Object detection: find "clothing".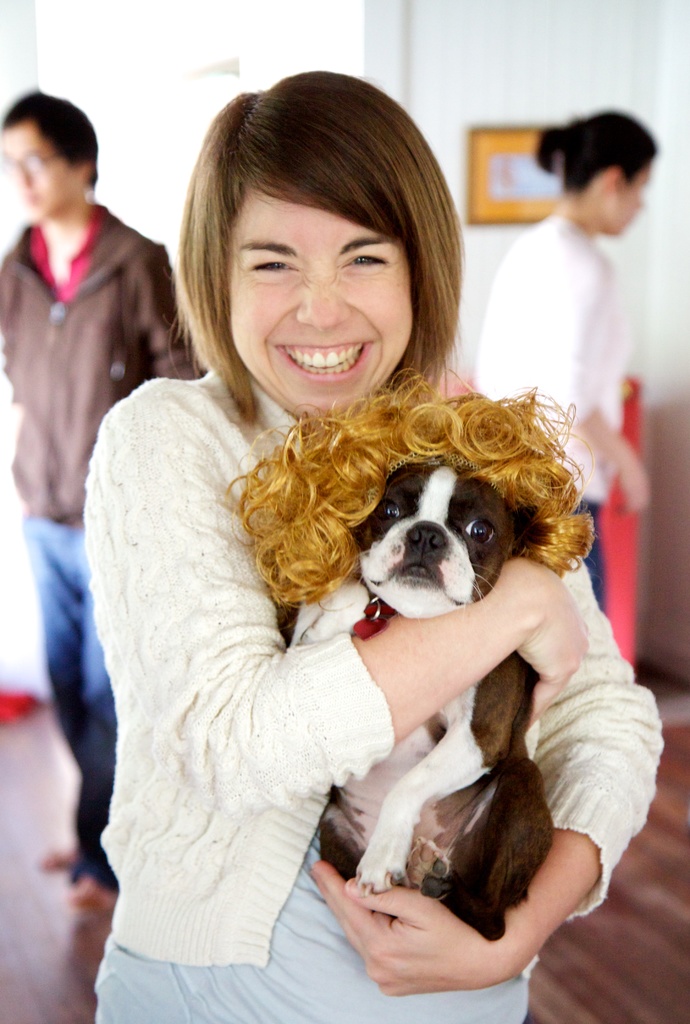
crop(0, 193, 220, 899).
